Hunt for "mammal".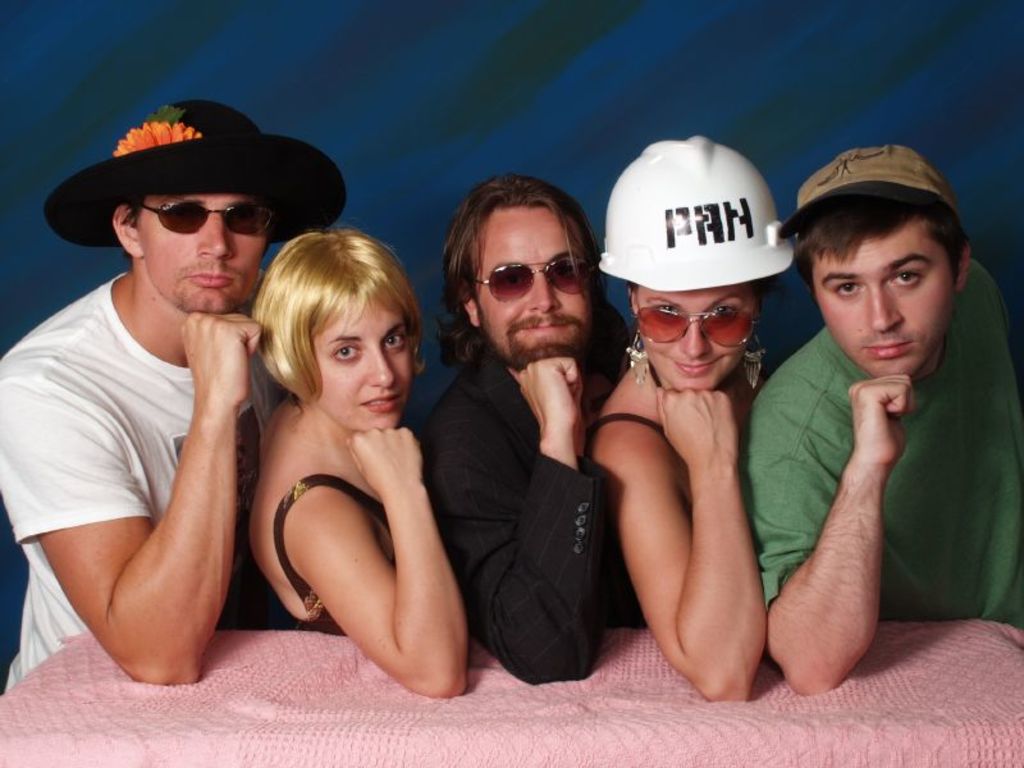
Hunted down at 588, 131, 792, 707.
